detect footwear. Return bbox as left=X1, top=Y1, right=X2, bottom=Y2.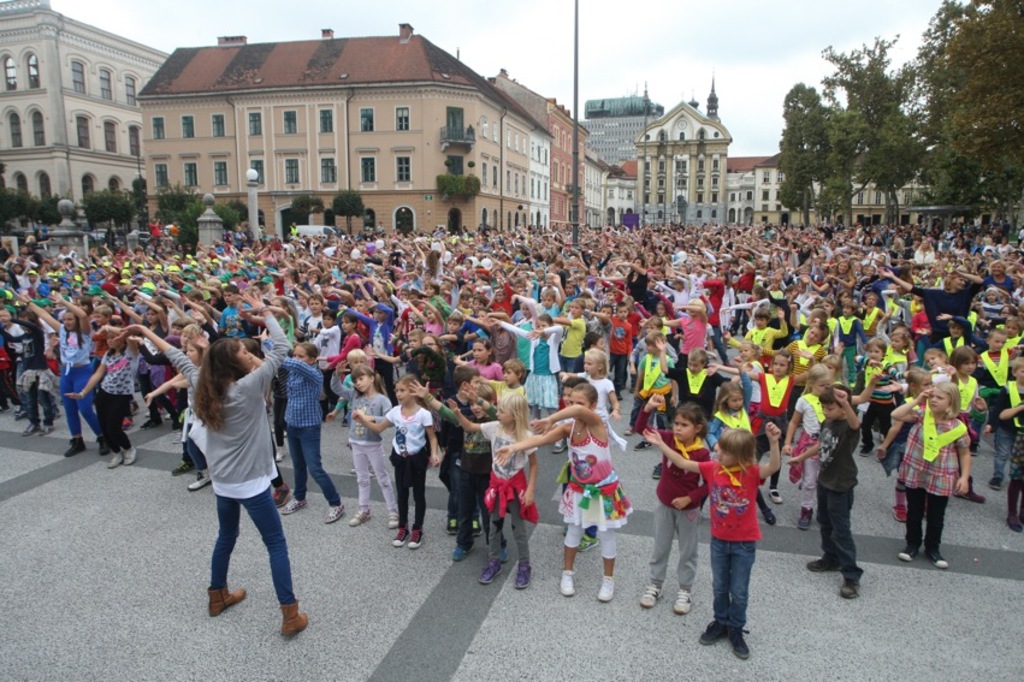
left=349, top=503, right=373, bottom=528.
